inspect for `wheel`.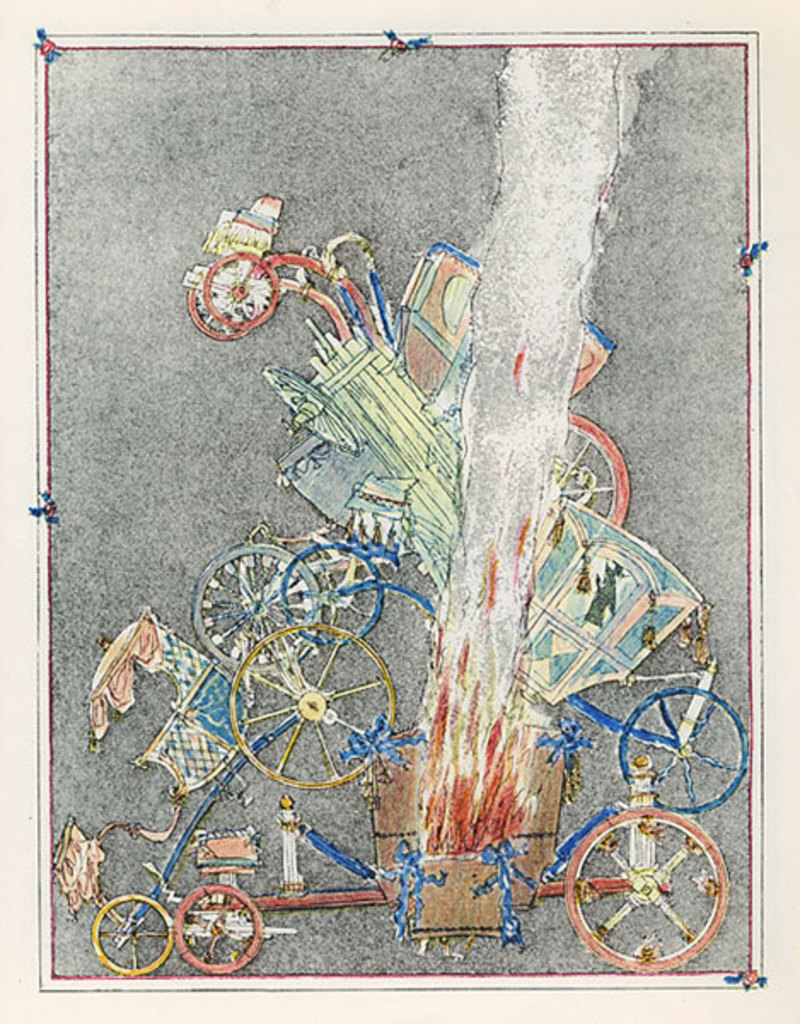
Inspection: [478, 410, 631, 555].
